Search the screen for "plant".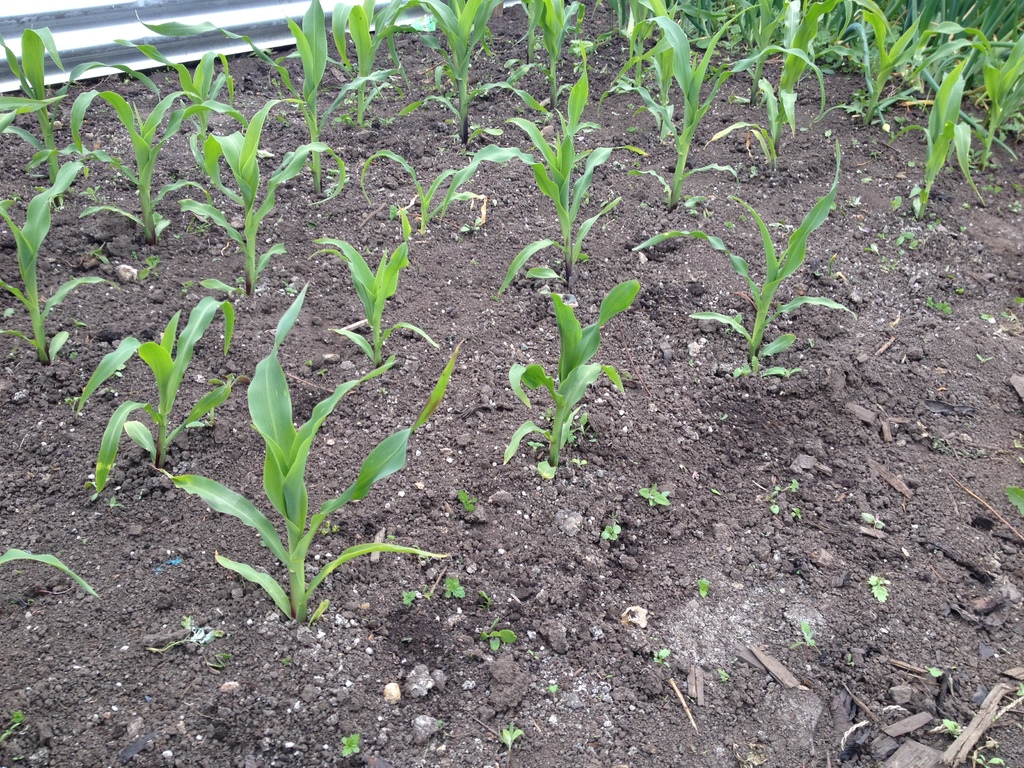
Found at [left=135, top=0, right=398, bottom=198].
